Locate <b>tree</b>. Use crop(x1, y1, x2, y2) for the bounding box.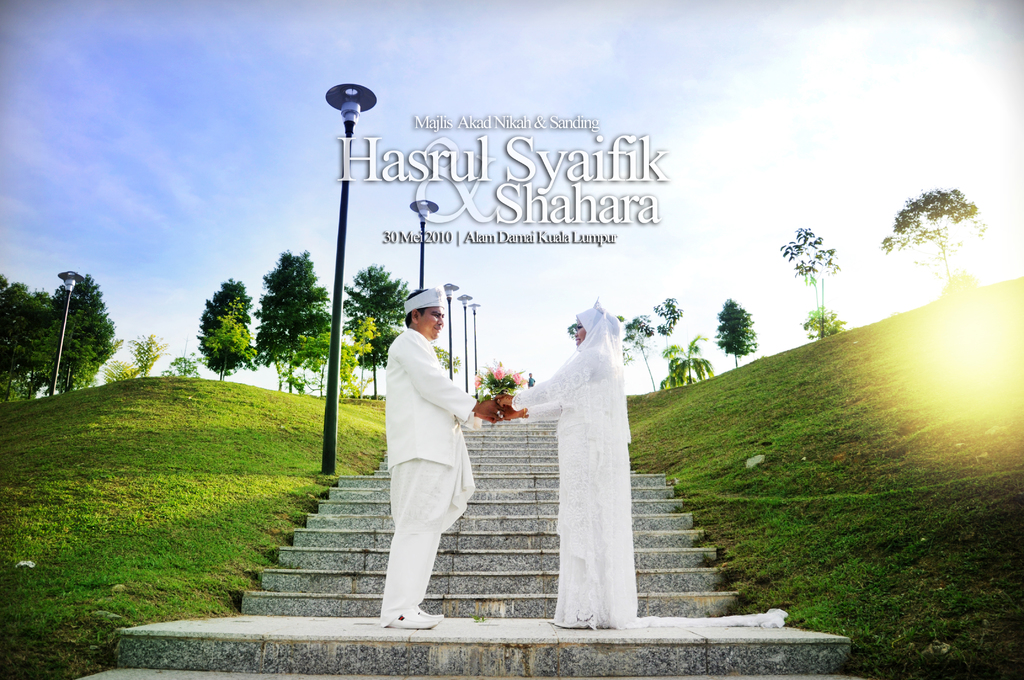
crop(0, 268, 60, 408).
